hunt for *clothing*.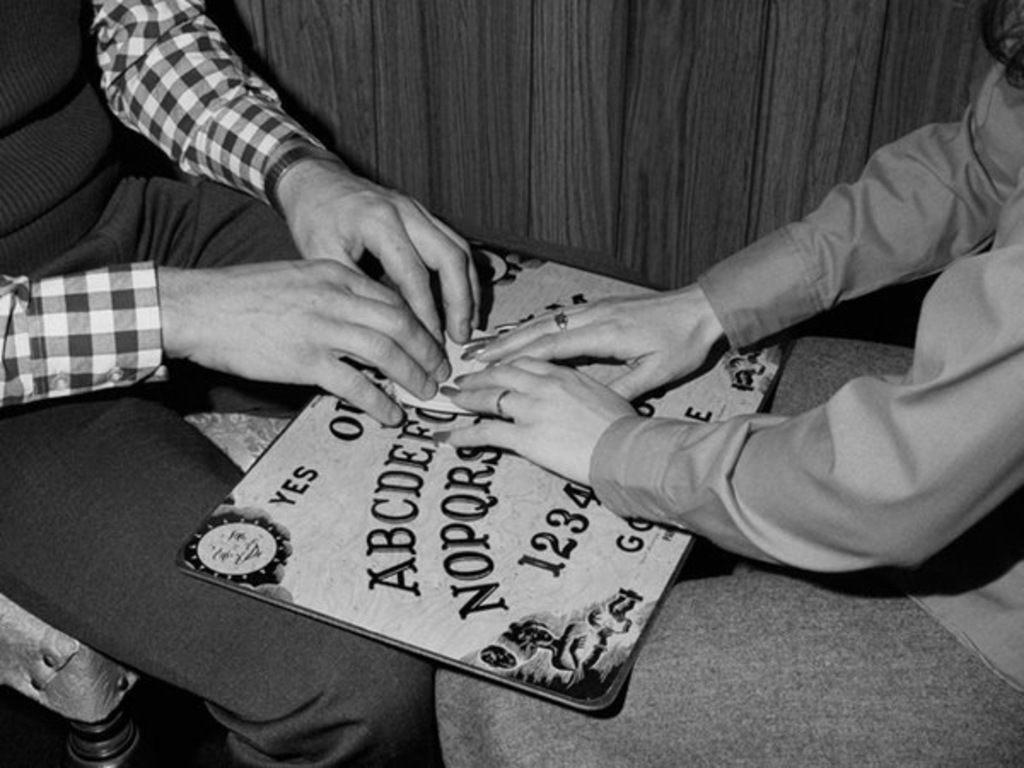
Hunted down at 592:104:1022:577.
